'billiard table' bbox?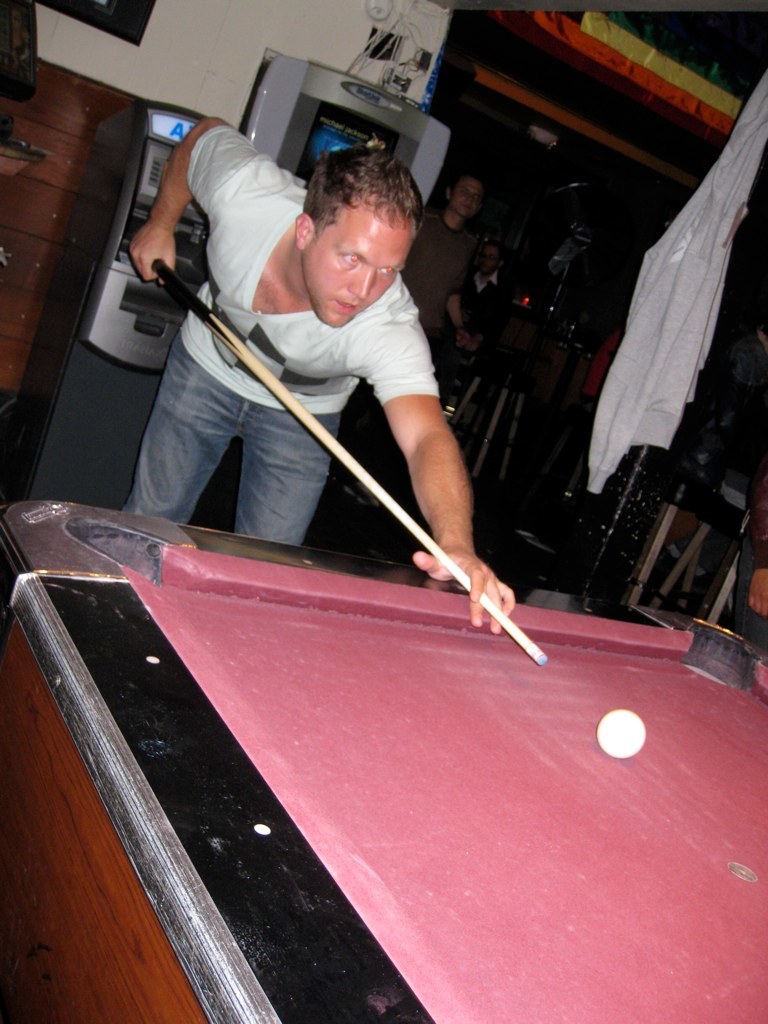
rect(0, 501, 767, 1023)
